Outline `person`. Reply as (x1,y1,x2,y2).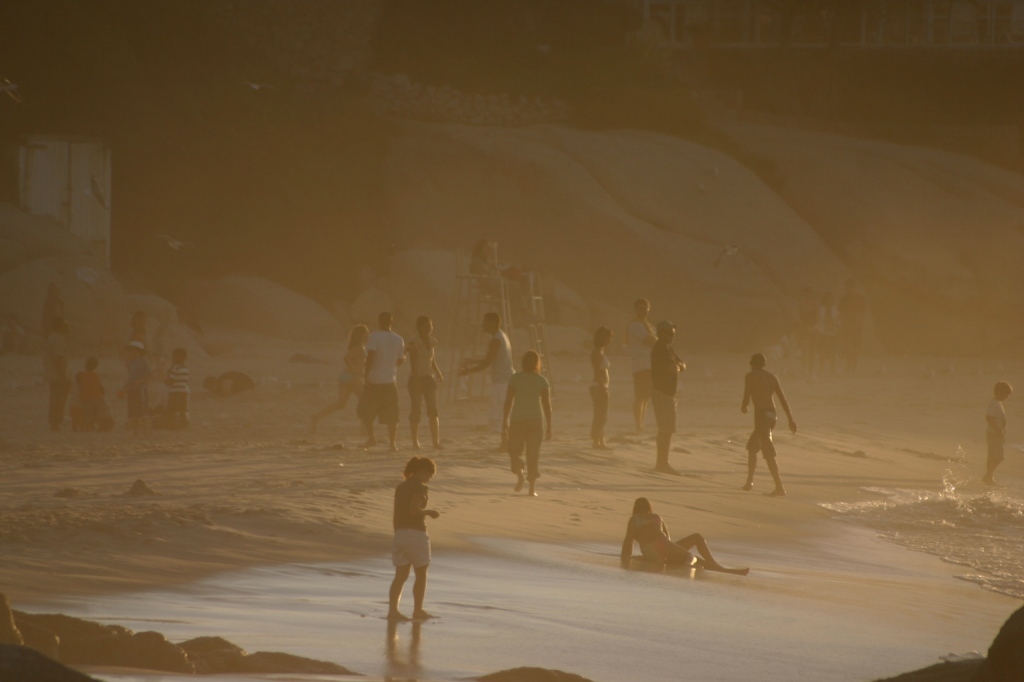
(614,493,751,579).
